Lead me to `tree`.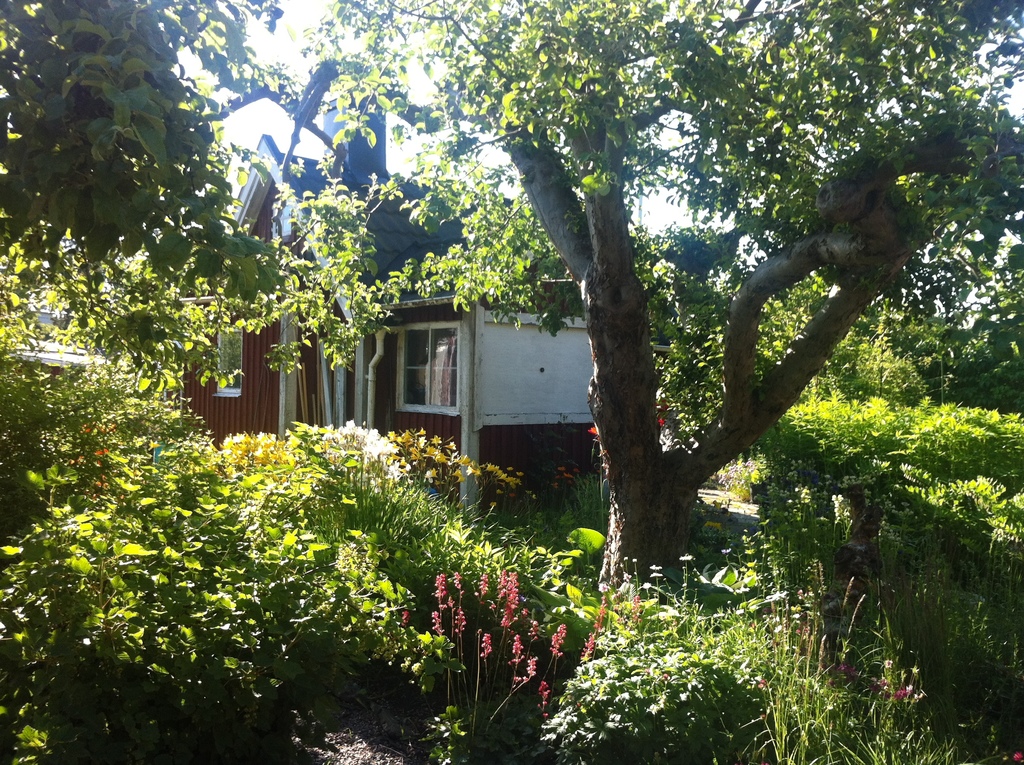
Lead to 286 0 1016 577.
